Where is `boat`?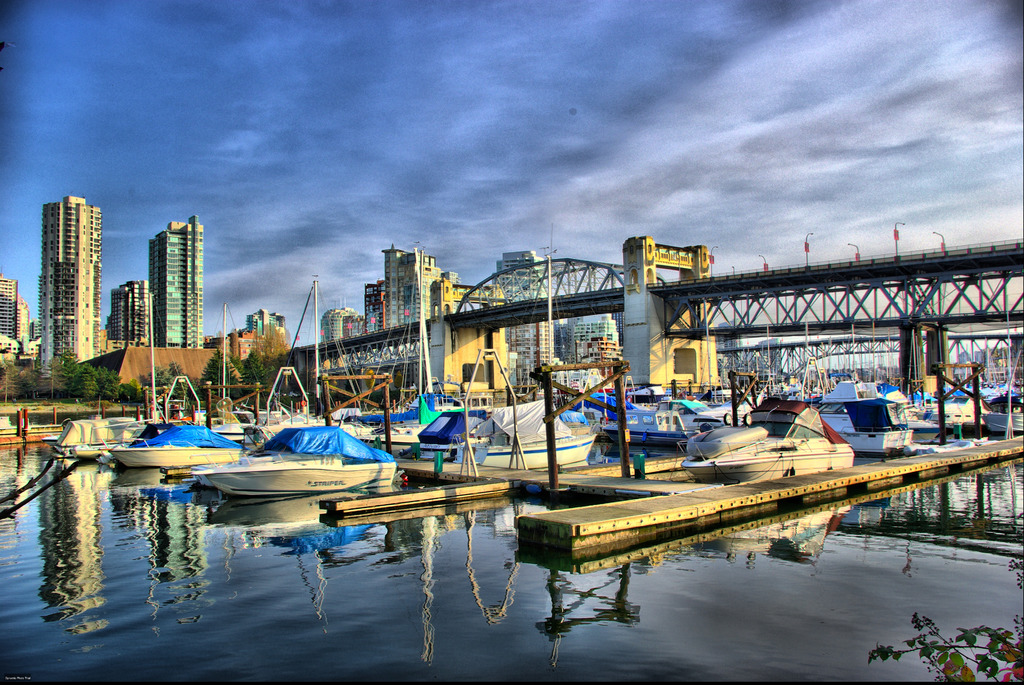
select_region(842, 391, 905, 475).
